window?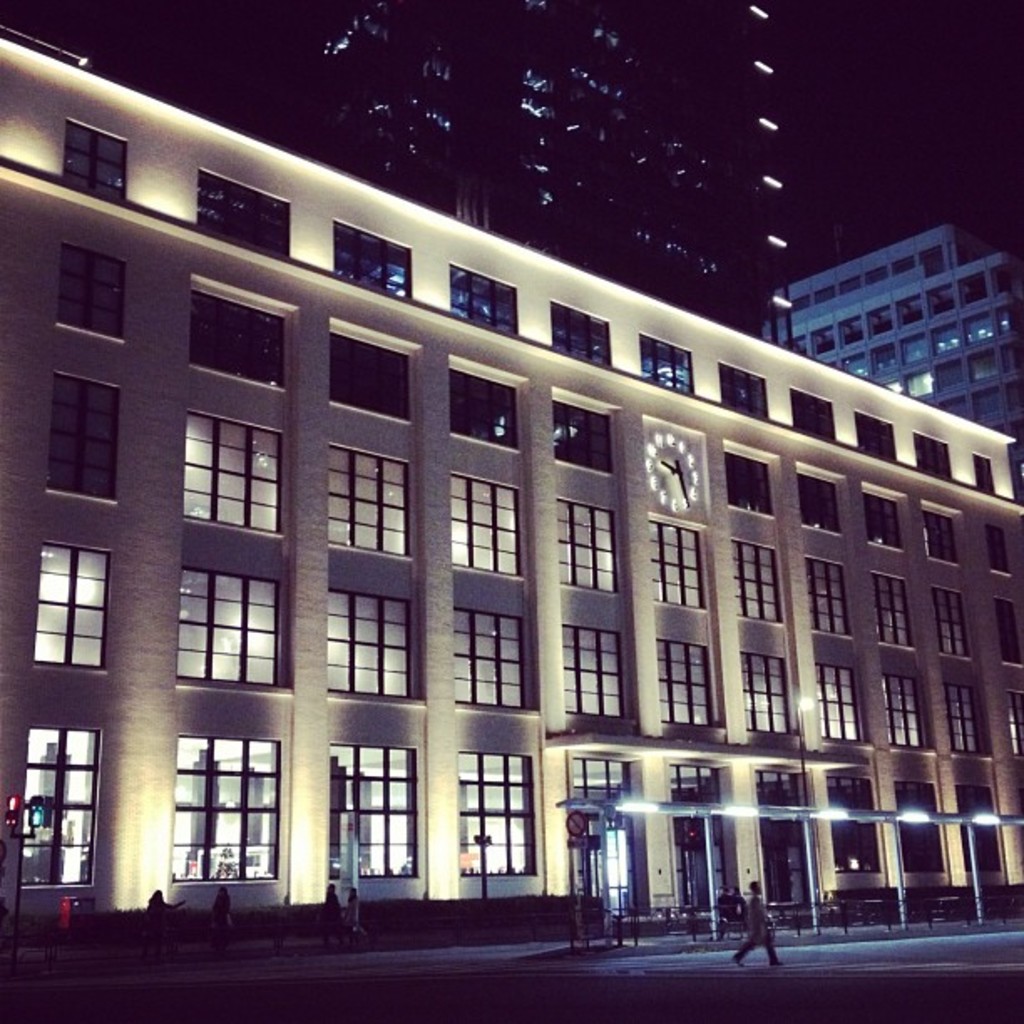
(445,470,522,582)
